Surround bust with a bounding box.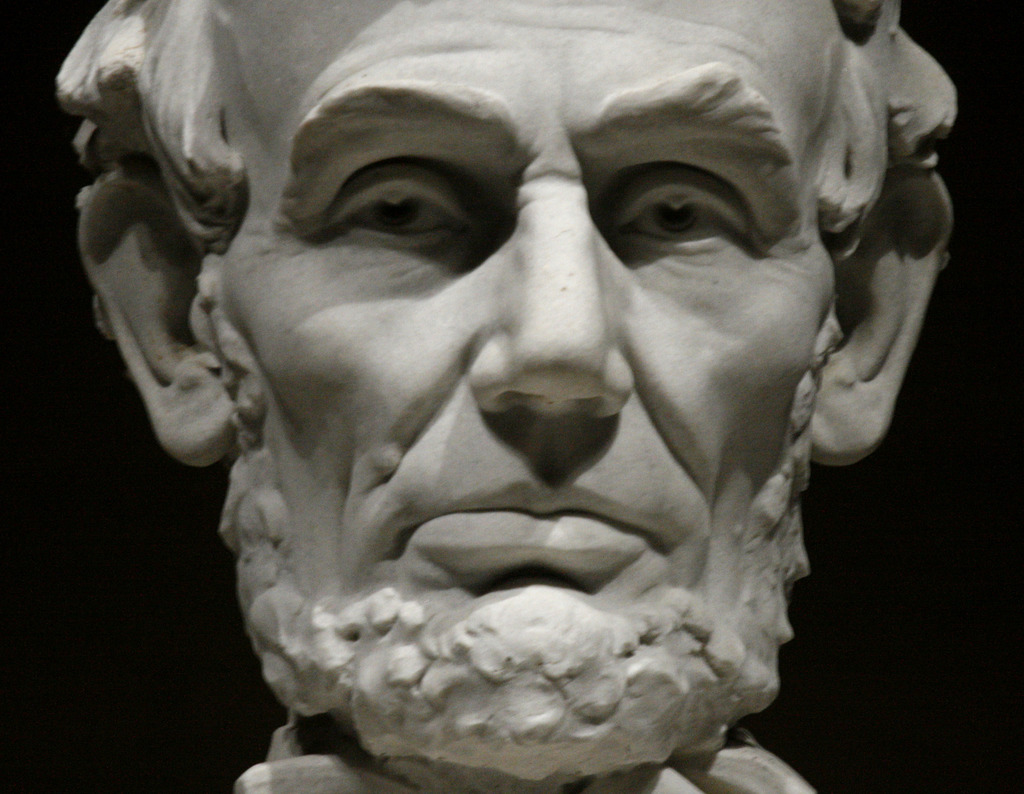
x1=57, y1=0, x2=957, y2=793.
